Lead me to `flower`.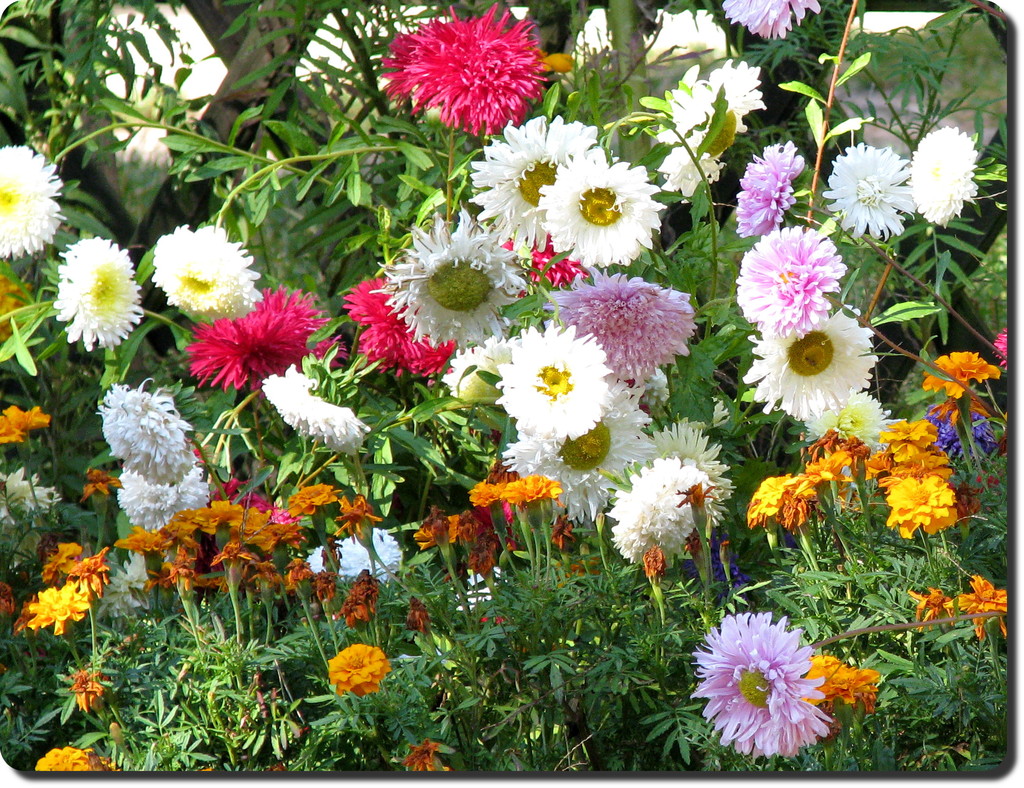
Lead to left=883, top=469, right=952, bottom=540.
